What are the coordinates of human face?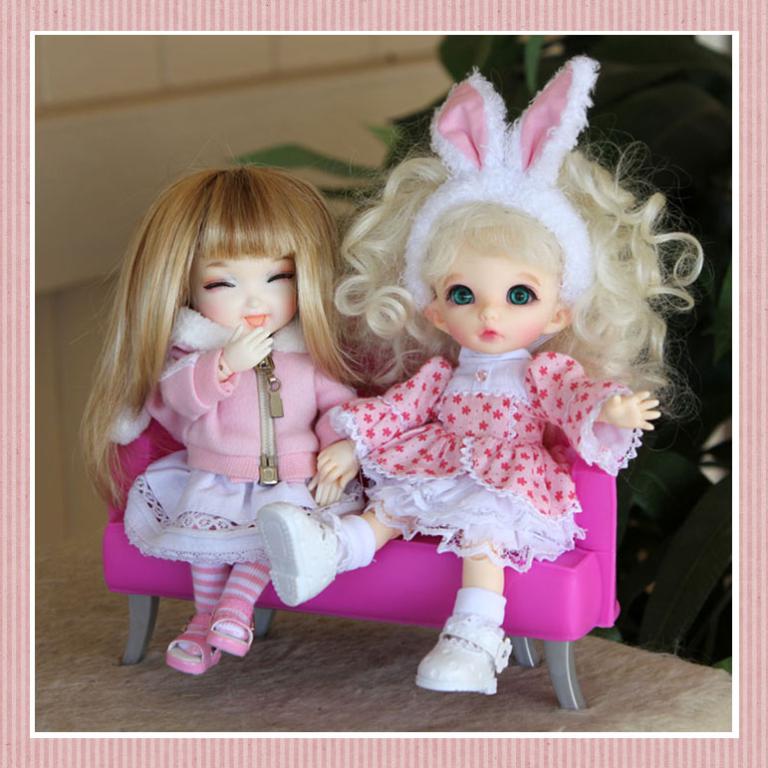
select_region(434, 243, 556, 352).
